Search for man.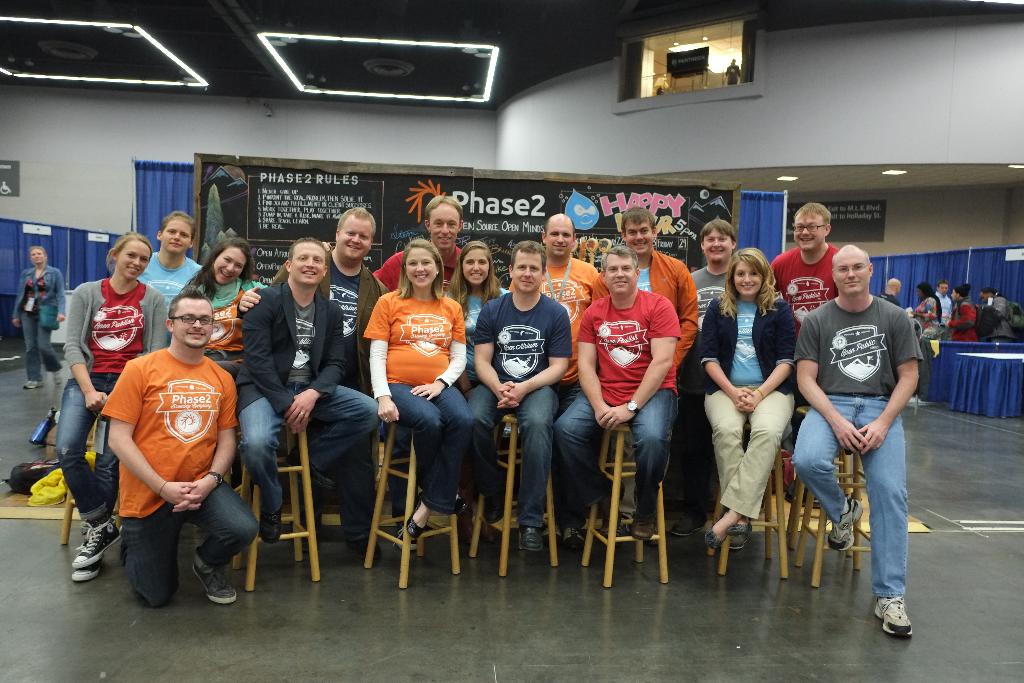
Found at 506, 220, 598, 397.
